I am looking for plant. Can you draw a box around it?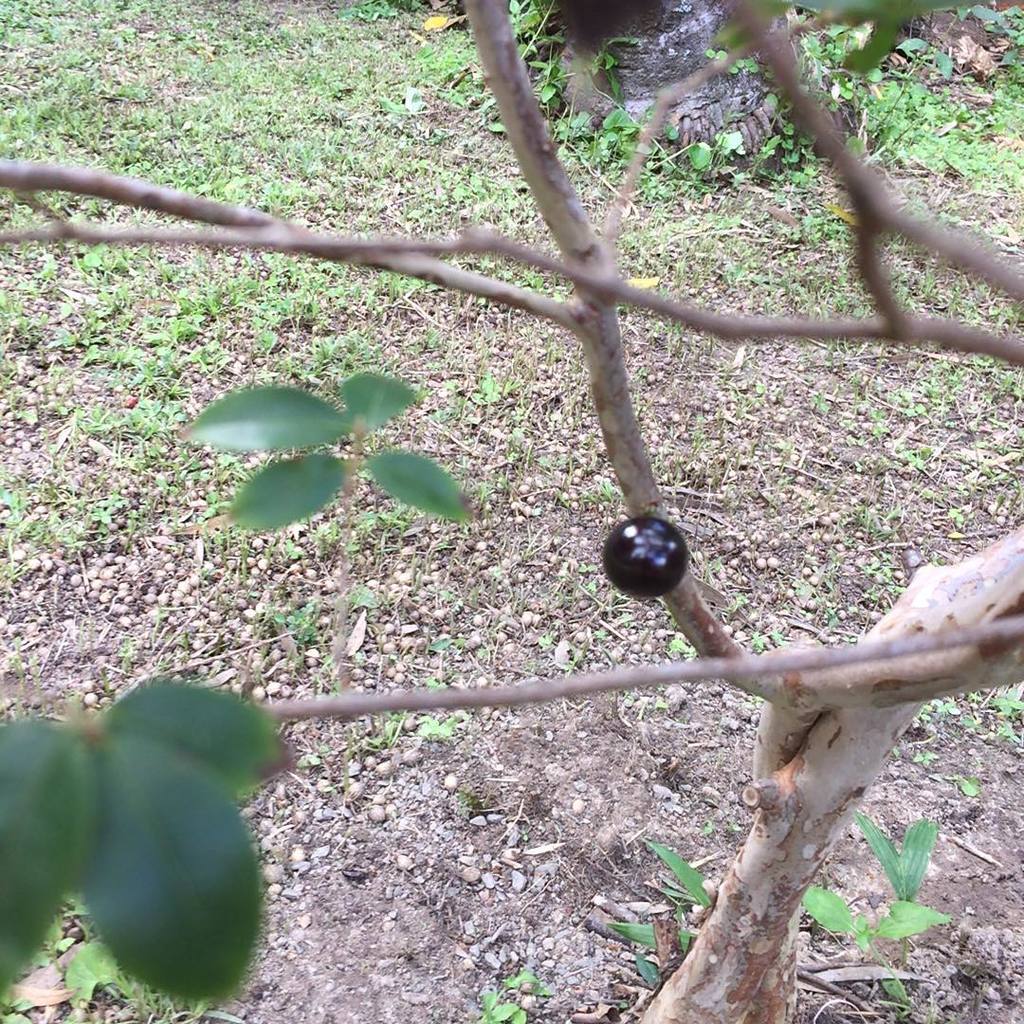
Sure, the bounding box is (821,606,844,632).
